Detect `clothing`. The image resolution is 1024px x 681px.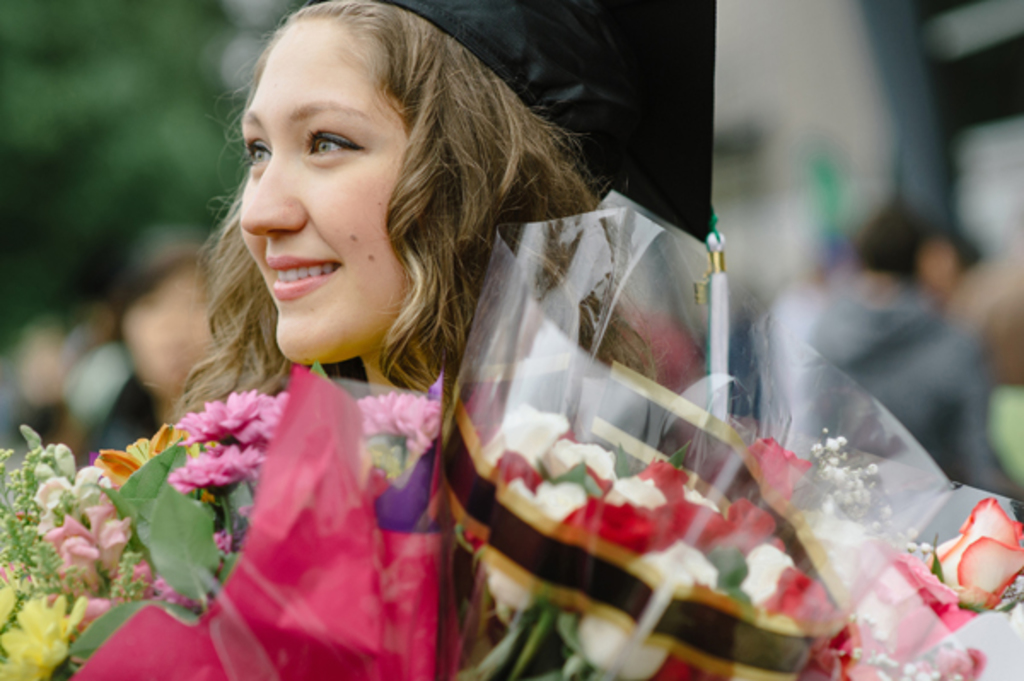
{"x1": 802, "y1": 271, "x2": 1019, "y2": 503}.
